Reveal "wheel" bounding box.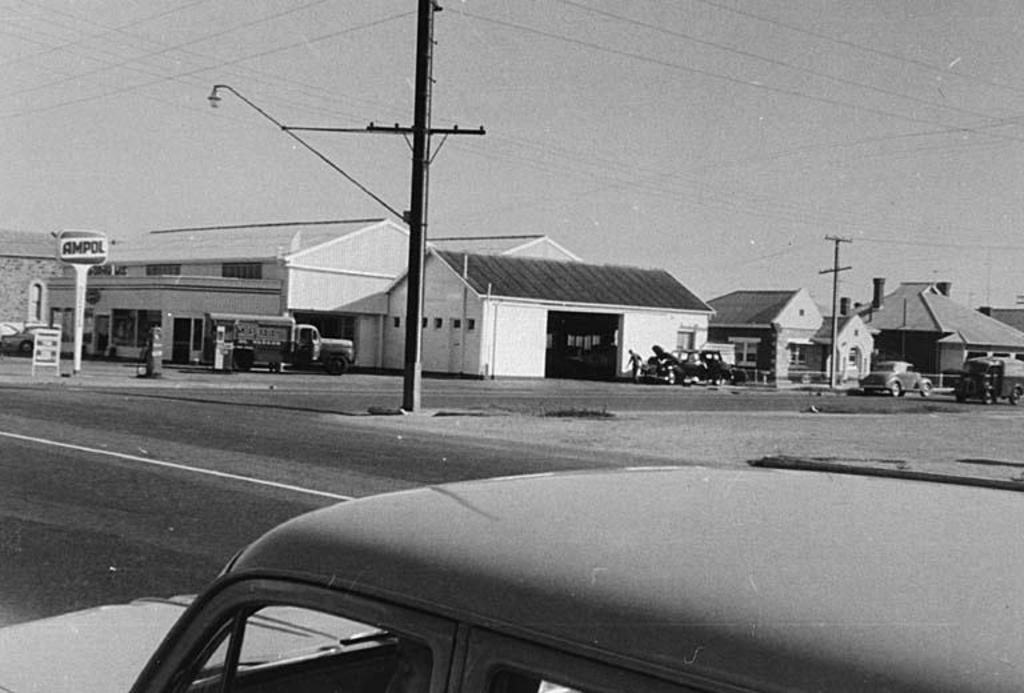
Revealed: [920,380,932,397].
